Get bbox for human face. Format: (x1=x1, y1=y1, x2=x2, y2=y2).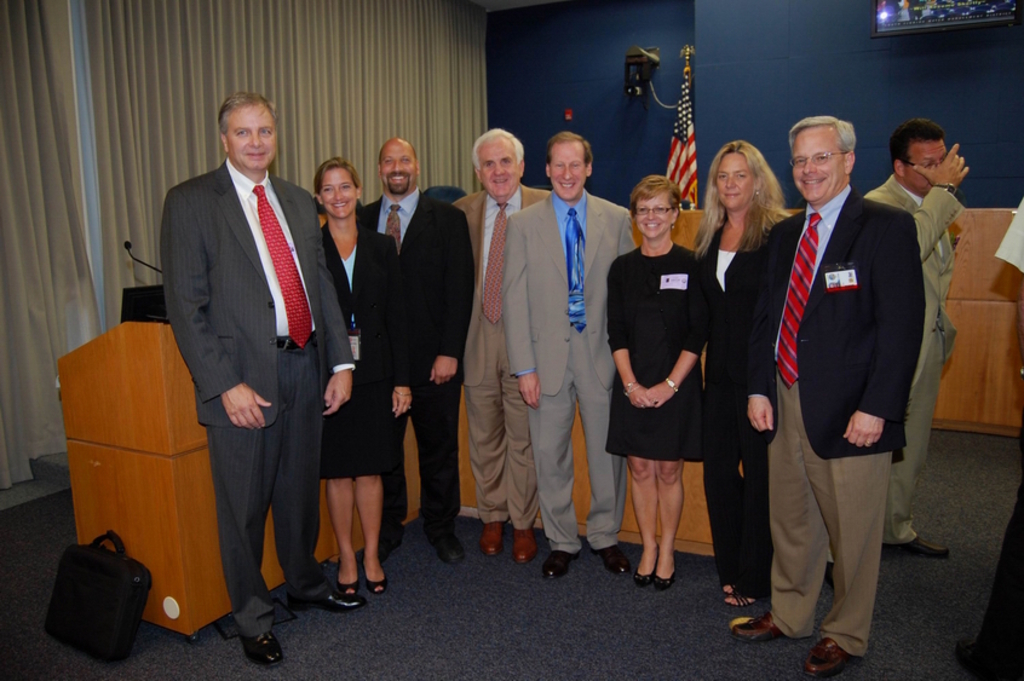
(x1=546, y1=144, x2=586, y2=201).
